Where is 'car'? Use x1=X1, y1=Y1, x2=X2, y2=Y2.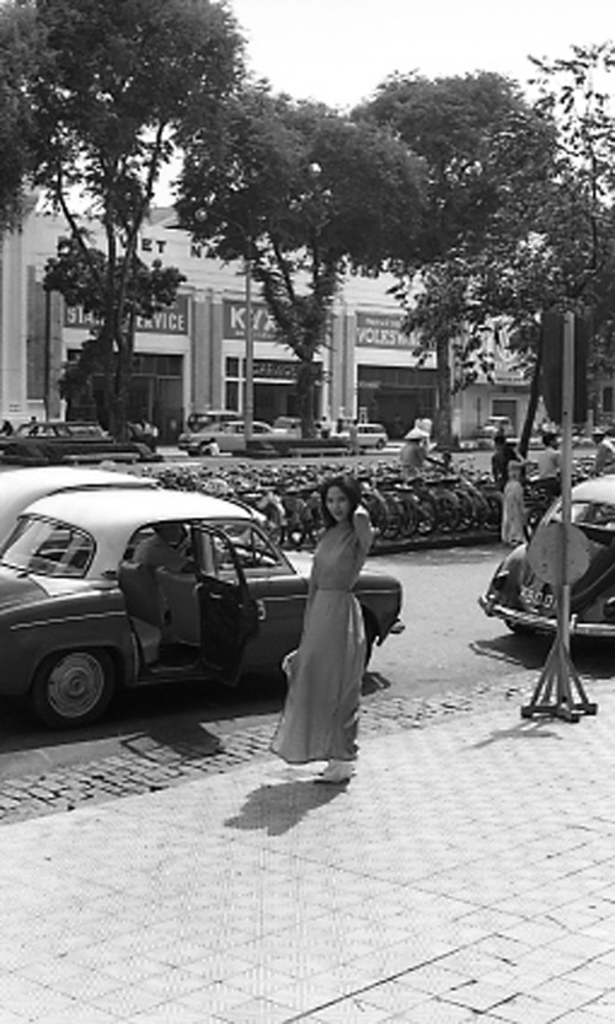
x1=18, y1=417, x2=106, y2=455.
